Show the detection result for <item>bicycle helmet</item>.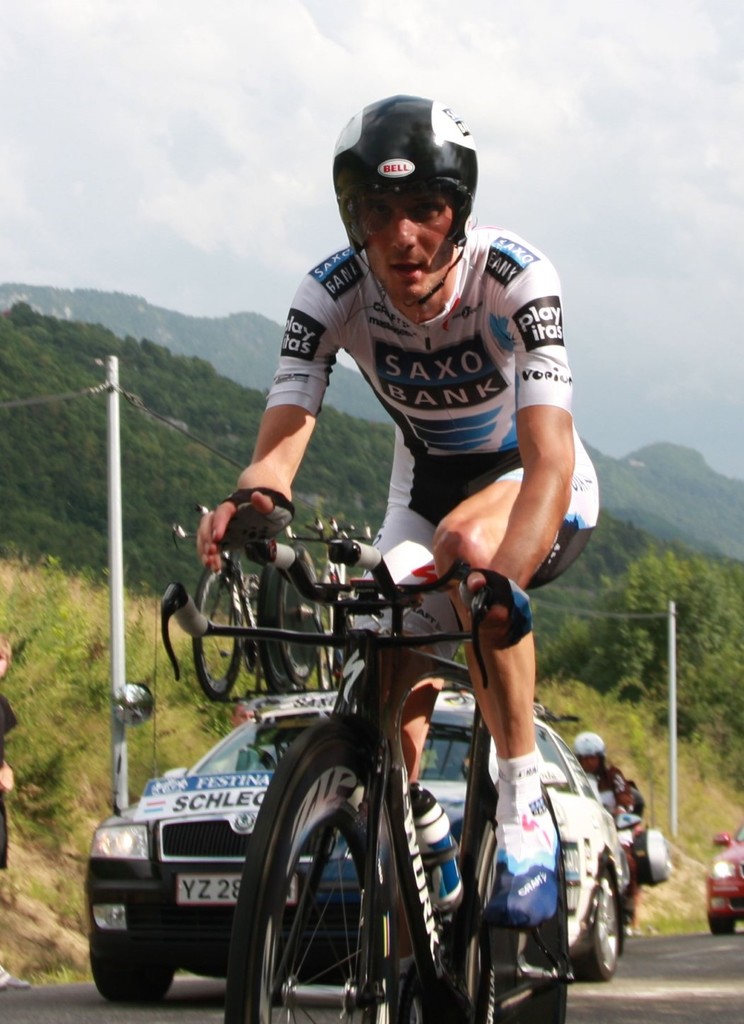
(x1=342, y1=81, x2=476, y2=247).
